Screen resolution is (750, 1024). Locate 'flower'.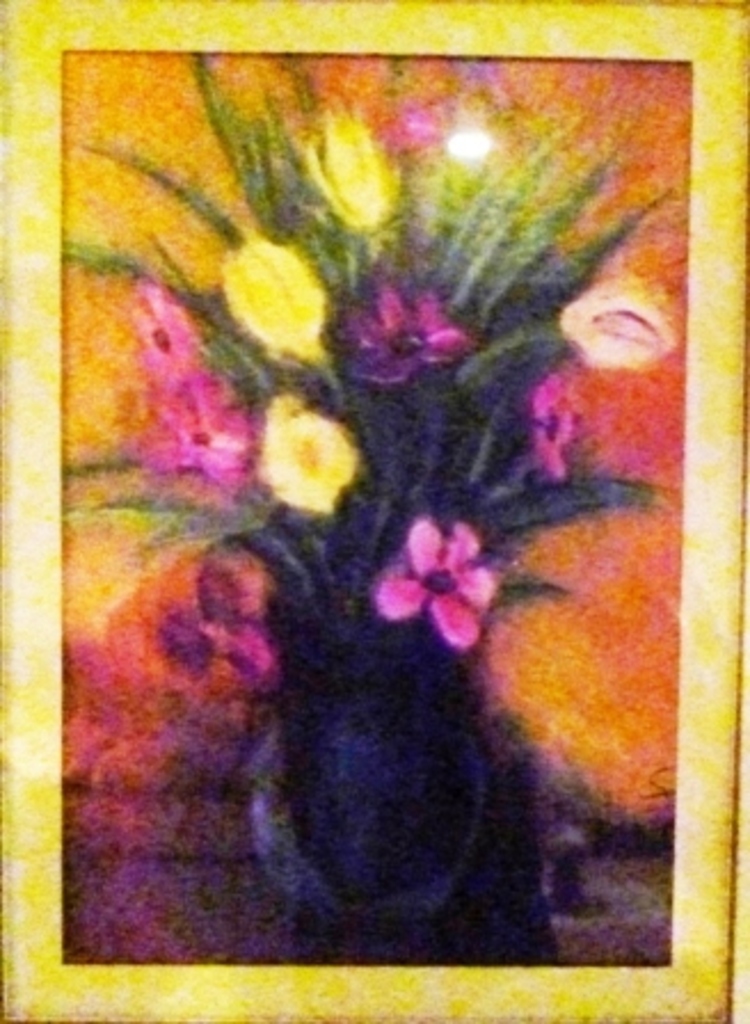
Rect(137, 379, 247, 482).
